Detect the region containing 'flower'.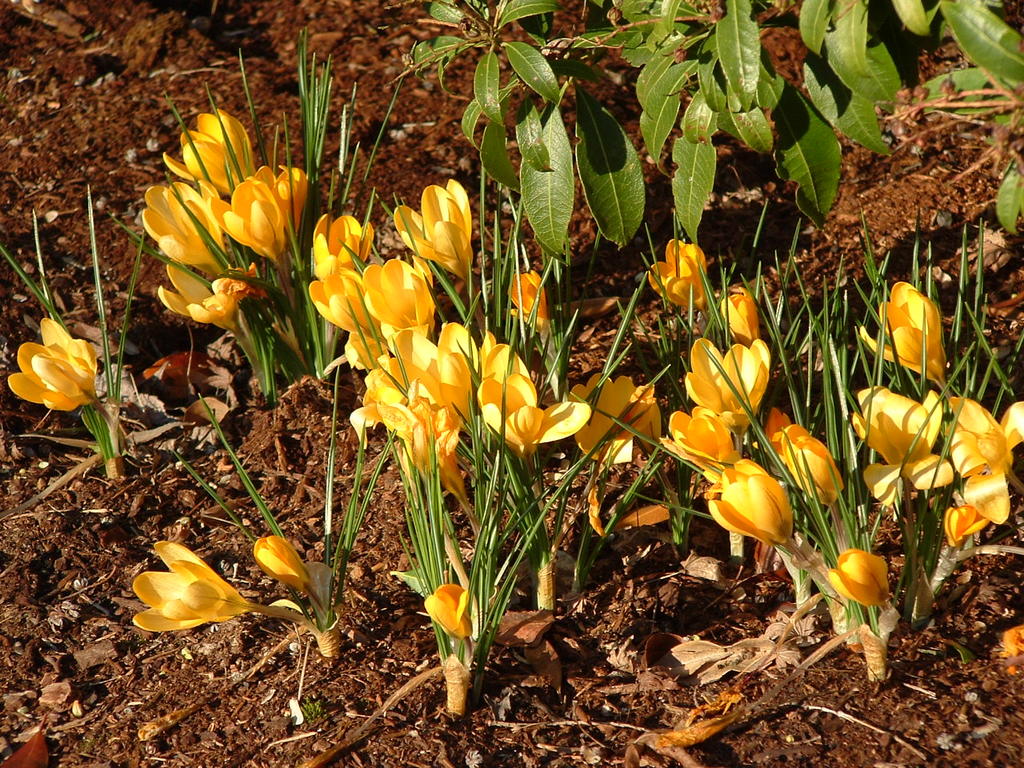
crop(703, 457, 793, 543).
